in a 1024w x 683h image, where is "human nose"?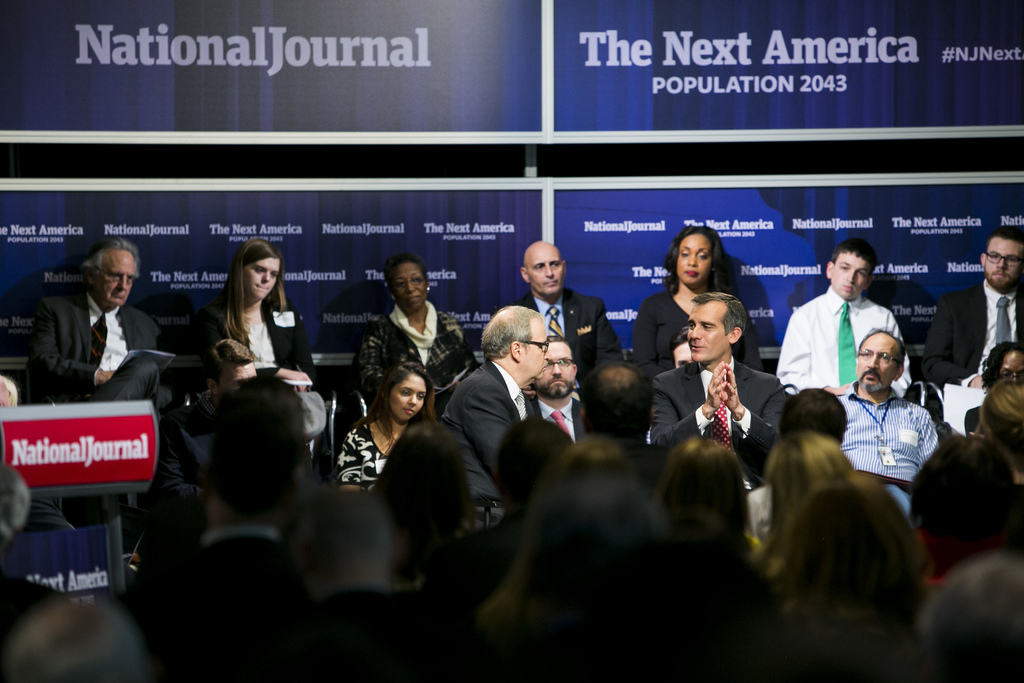
262/270/269/286.
